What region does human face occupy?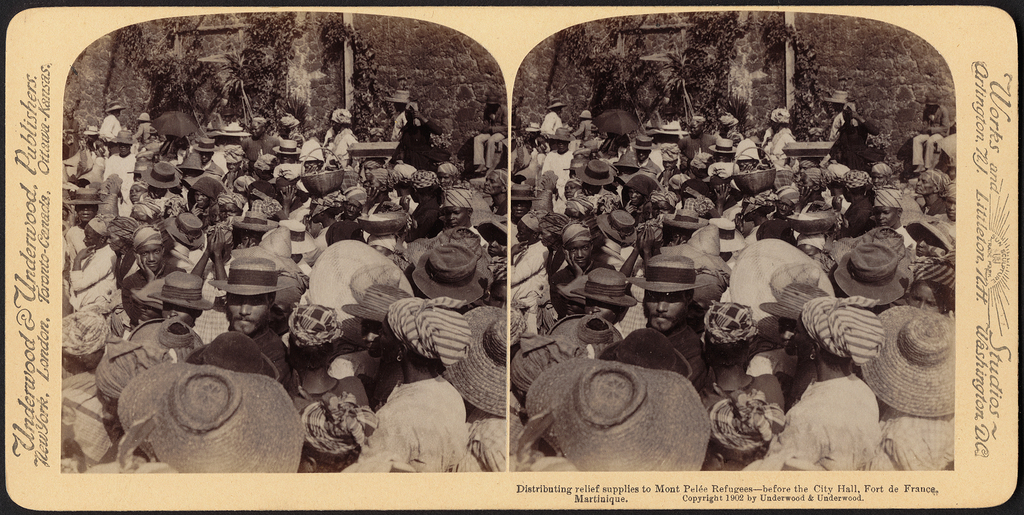
443,206,468,226.
